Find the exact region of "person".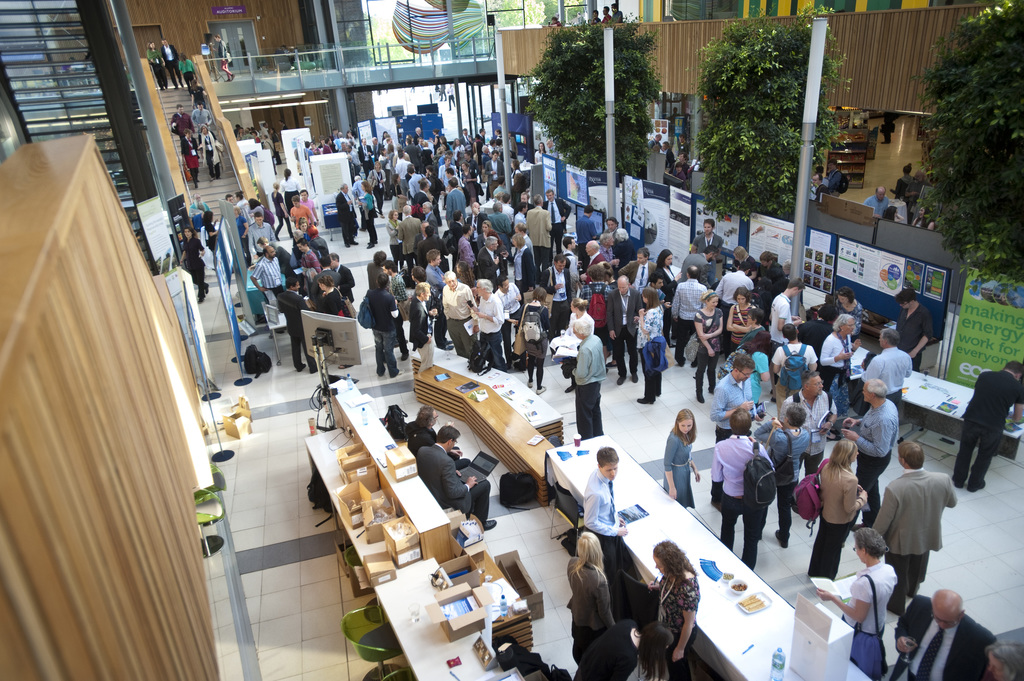
Exact region: 407/180/436/214.
